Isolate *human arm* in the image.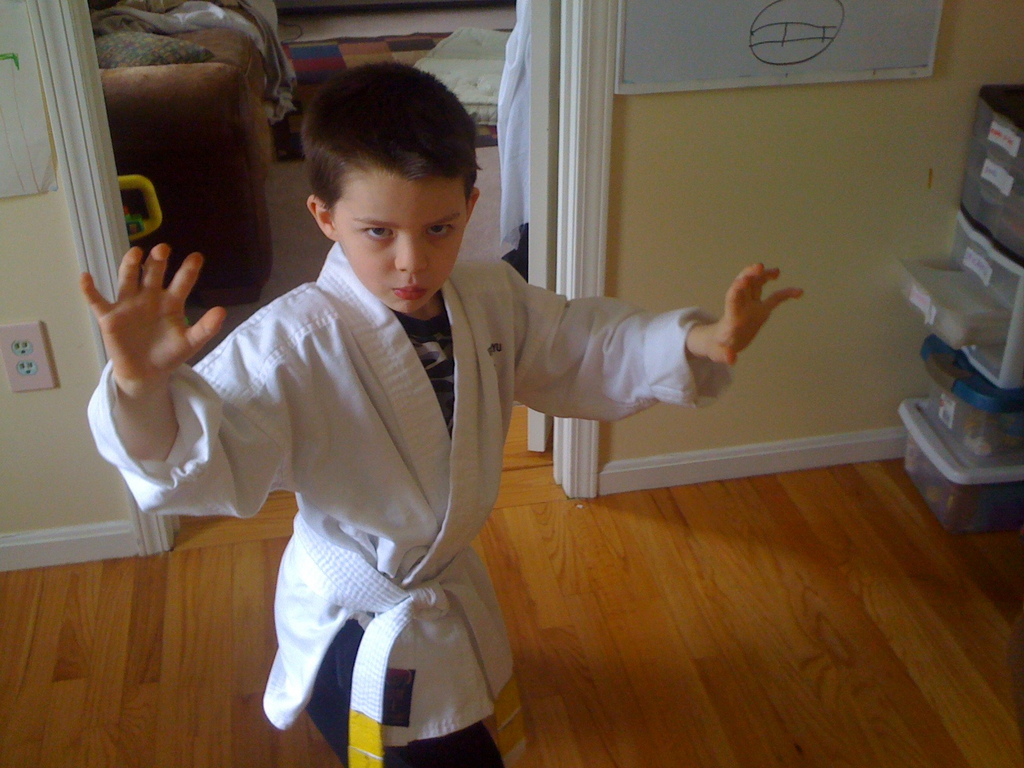
Isolated region: crop(81, 246, 290, 509).
